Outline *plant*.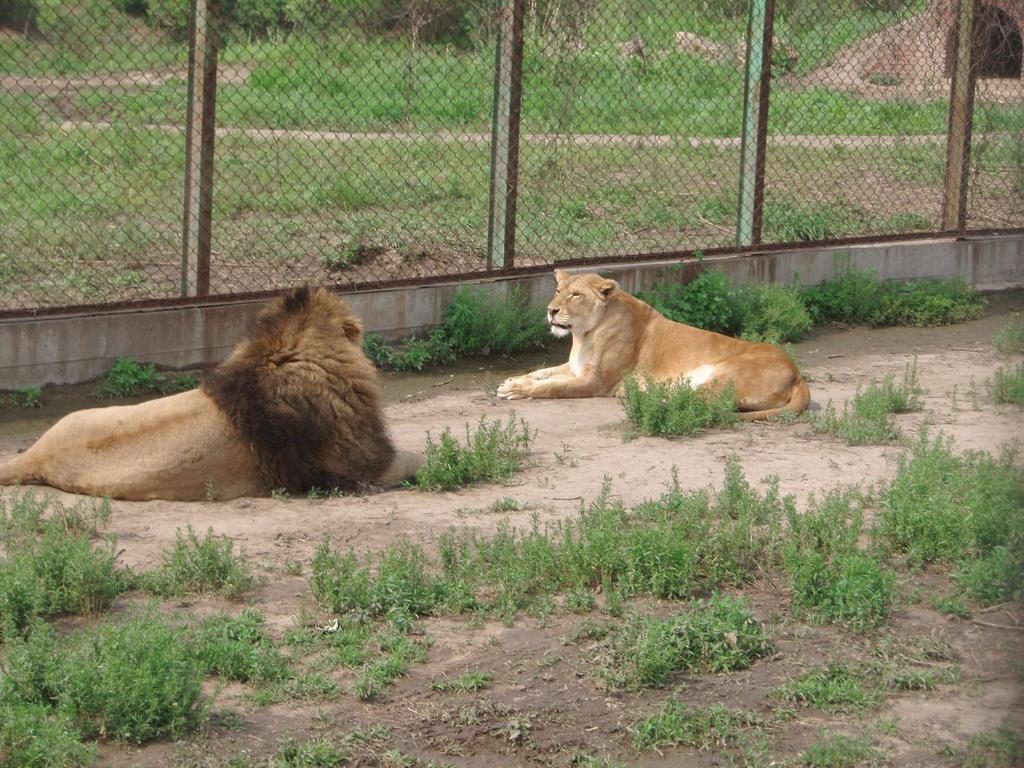
Outline: (783,487,902,637).
